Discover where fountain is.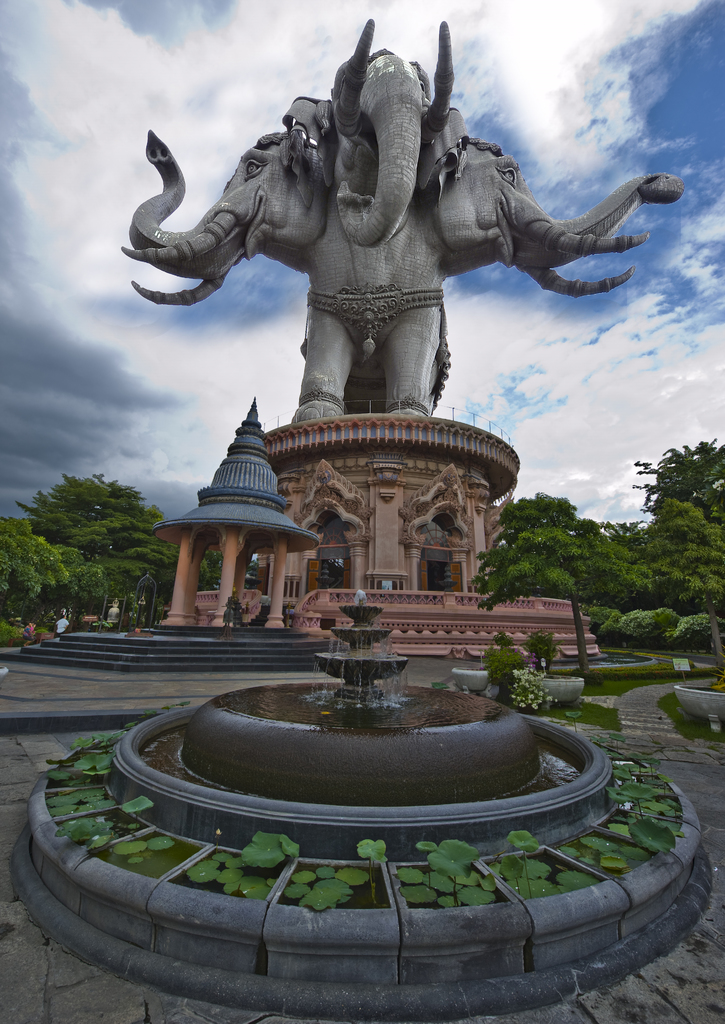
Discovered at 16:582:720:1020.
